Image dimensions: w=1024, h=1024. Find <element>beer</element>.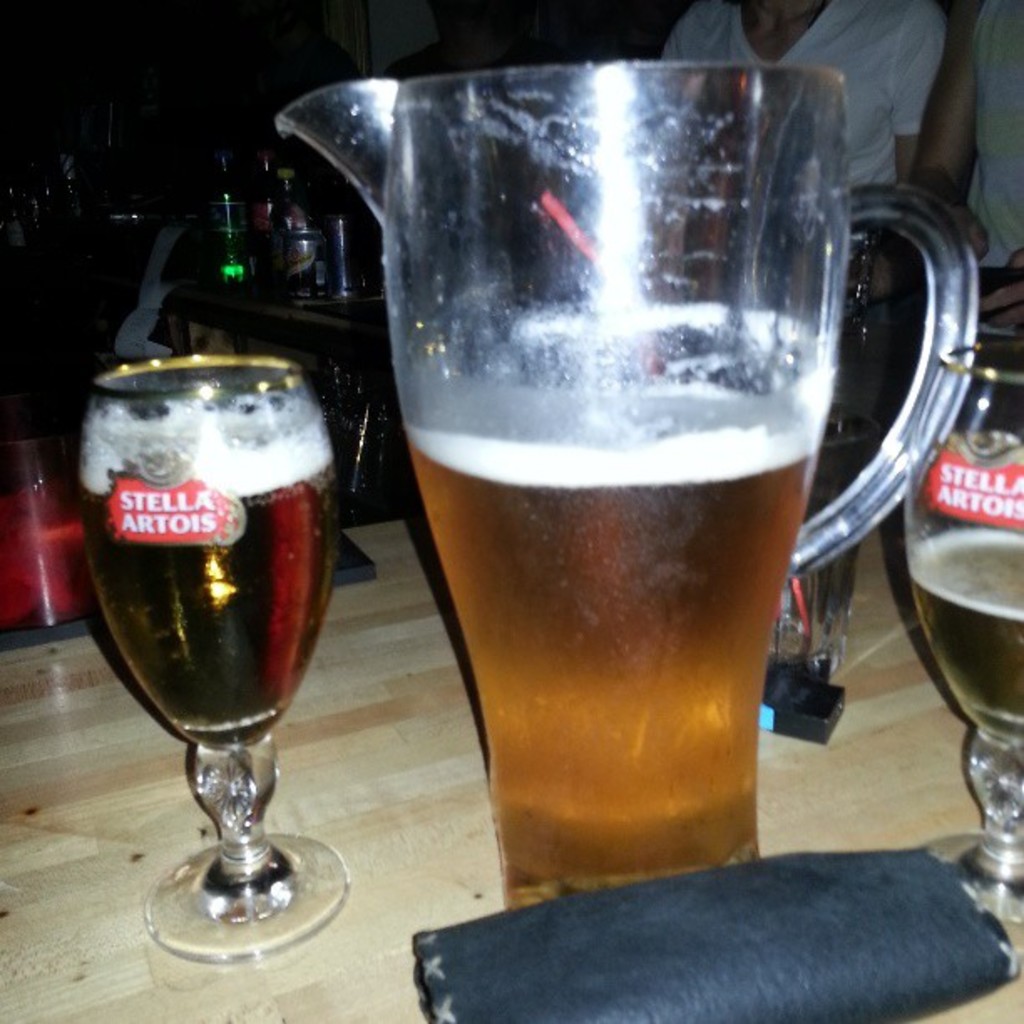
(82,360,320,750).
